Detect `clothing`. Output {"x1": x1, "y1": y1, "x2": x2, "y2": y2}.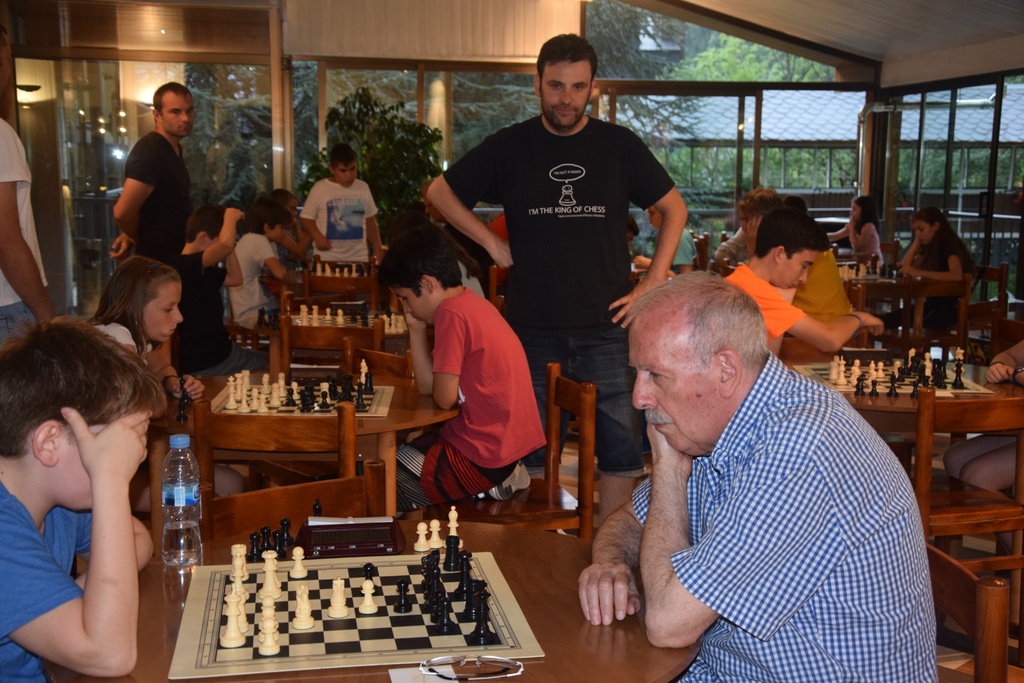
{"x1": 600, "y1": 315, "x2": 934, "y2": 672}.
